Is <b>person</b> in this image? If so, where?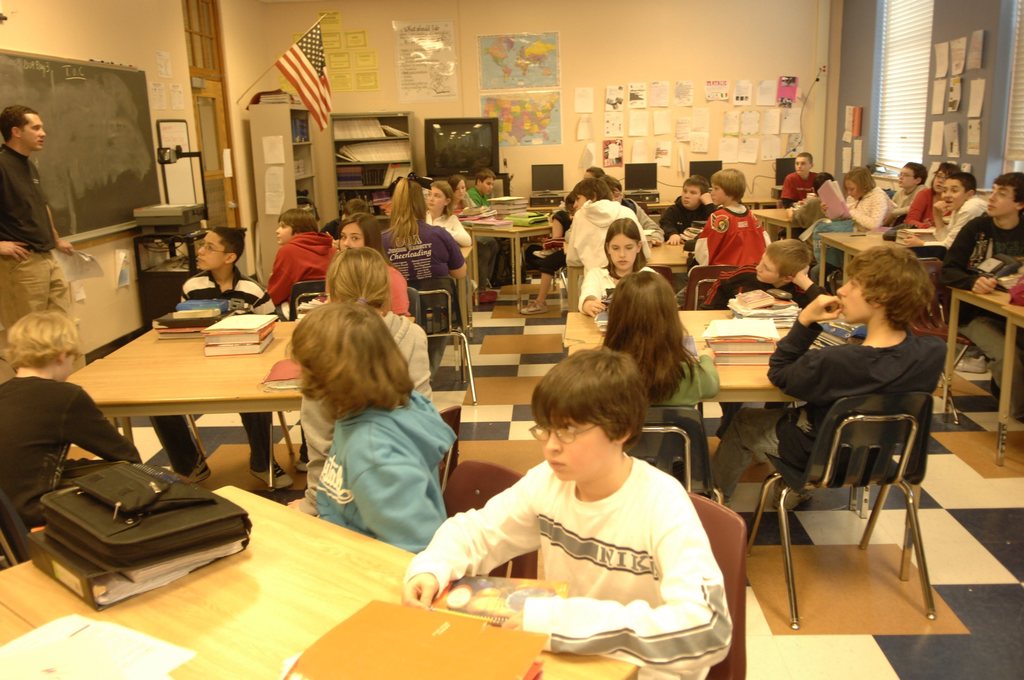
Yes, at locate(767, 240, 948, 515).
